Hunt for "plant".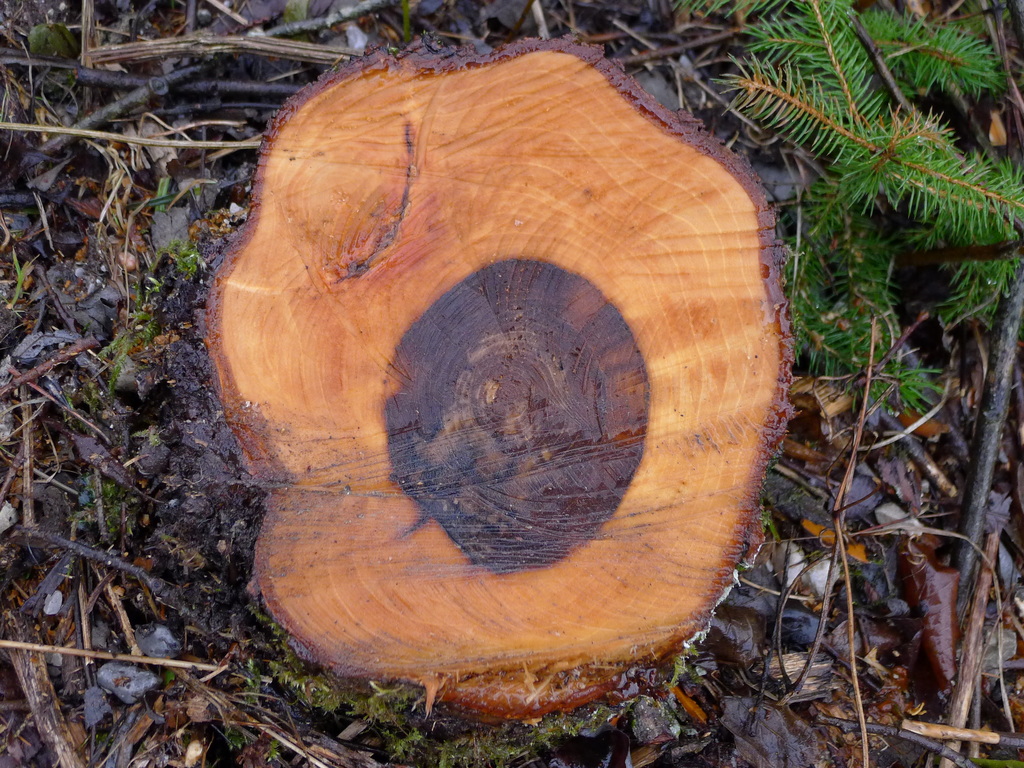
Hunted down at 144, 173, 182, 209.
